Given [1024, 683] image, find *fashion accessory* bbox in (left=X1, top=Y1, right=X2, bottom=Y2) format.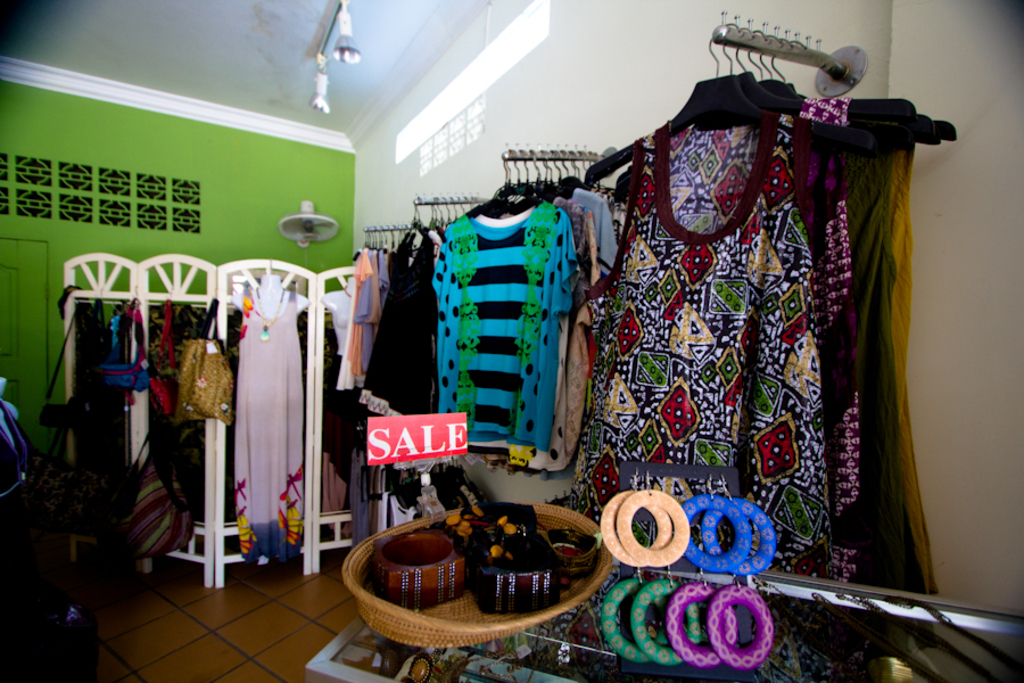
(left=258, top=286, right=286, bottom=337).
